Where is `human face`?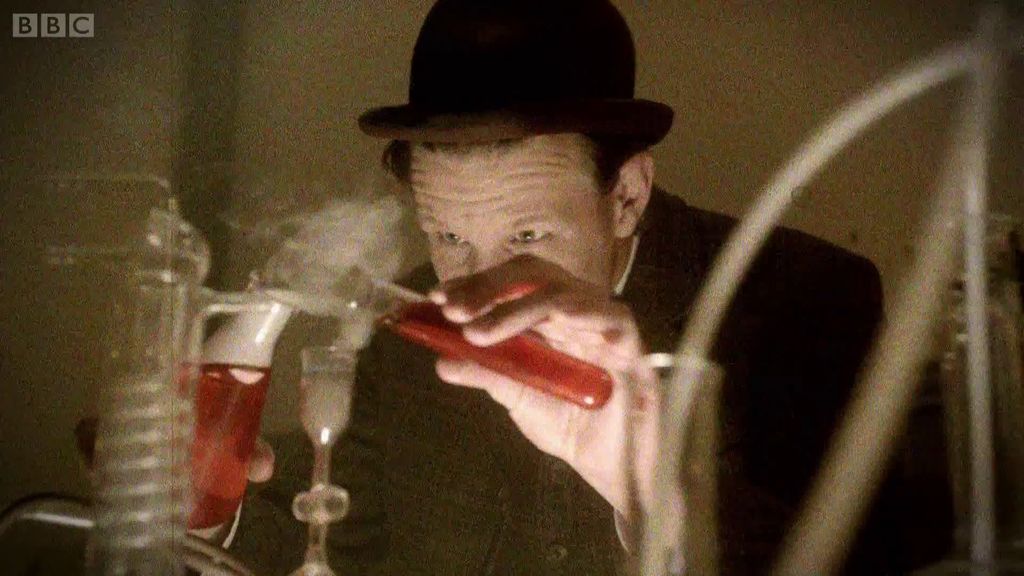
[412,134,618,294].
